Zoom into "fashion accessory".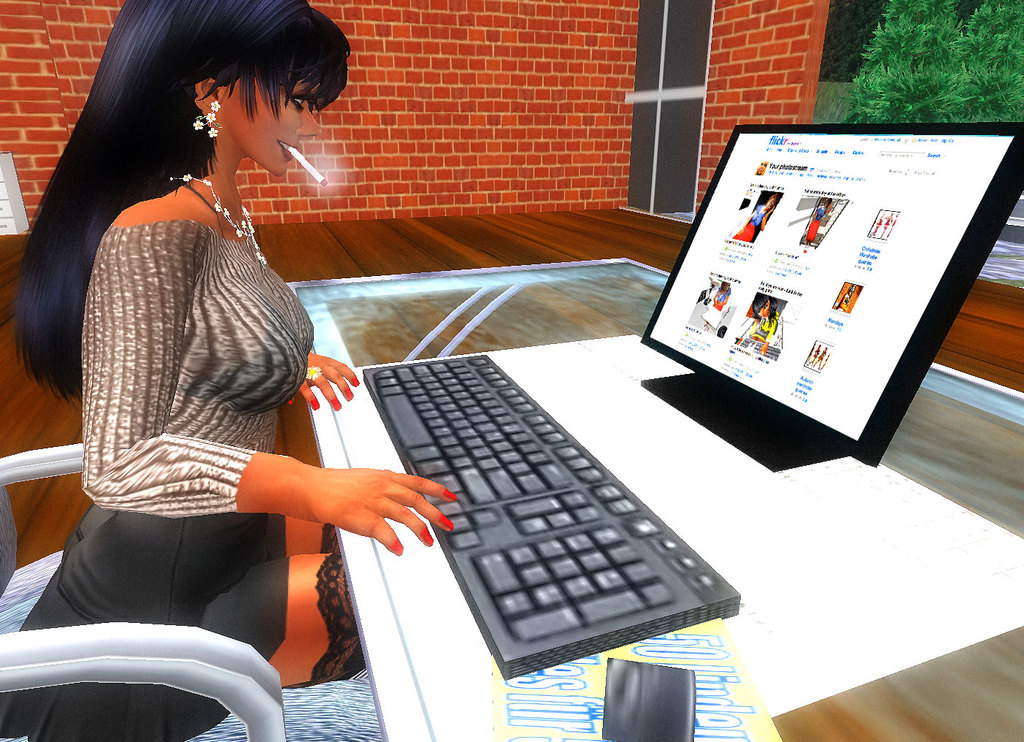
Zoom target: detection(422, 530, 435, 546).
